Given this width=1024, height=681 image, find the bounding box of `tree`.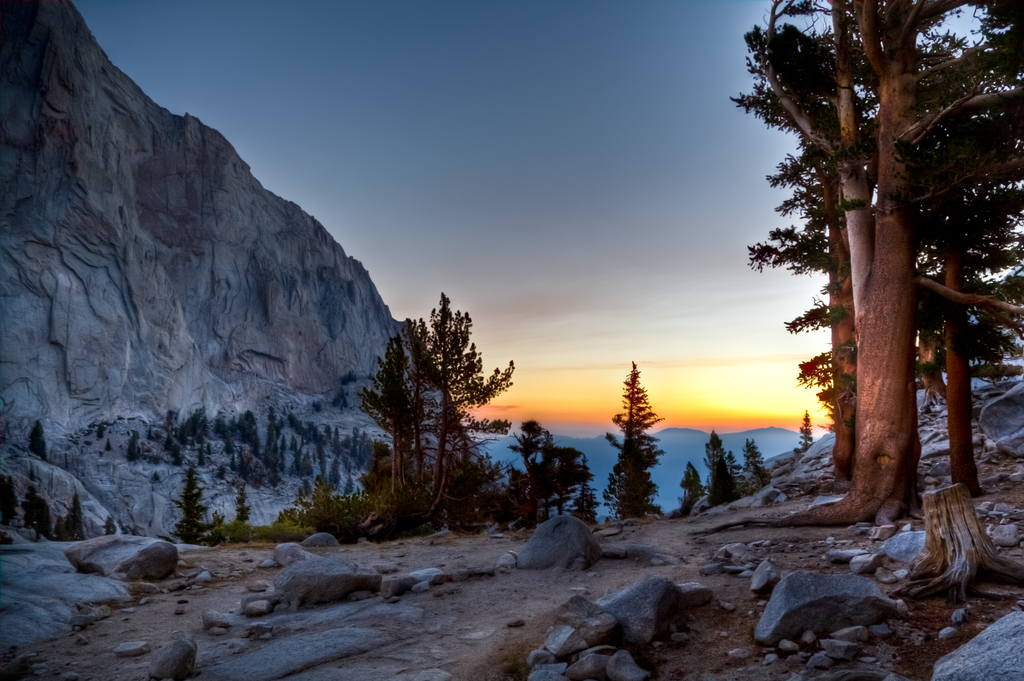
pyautogui.locateOnScreen(56, 491, 86, 541).
